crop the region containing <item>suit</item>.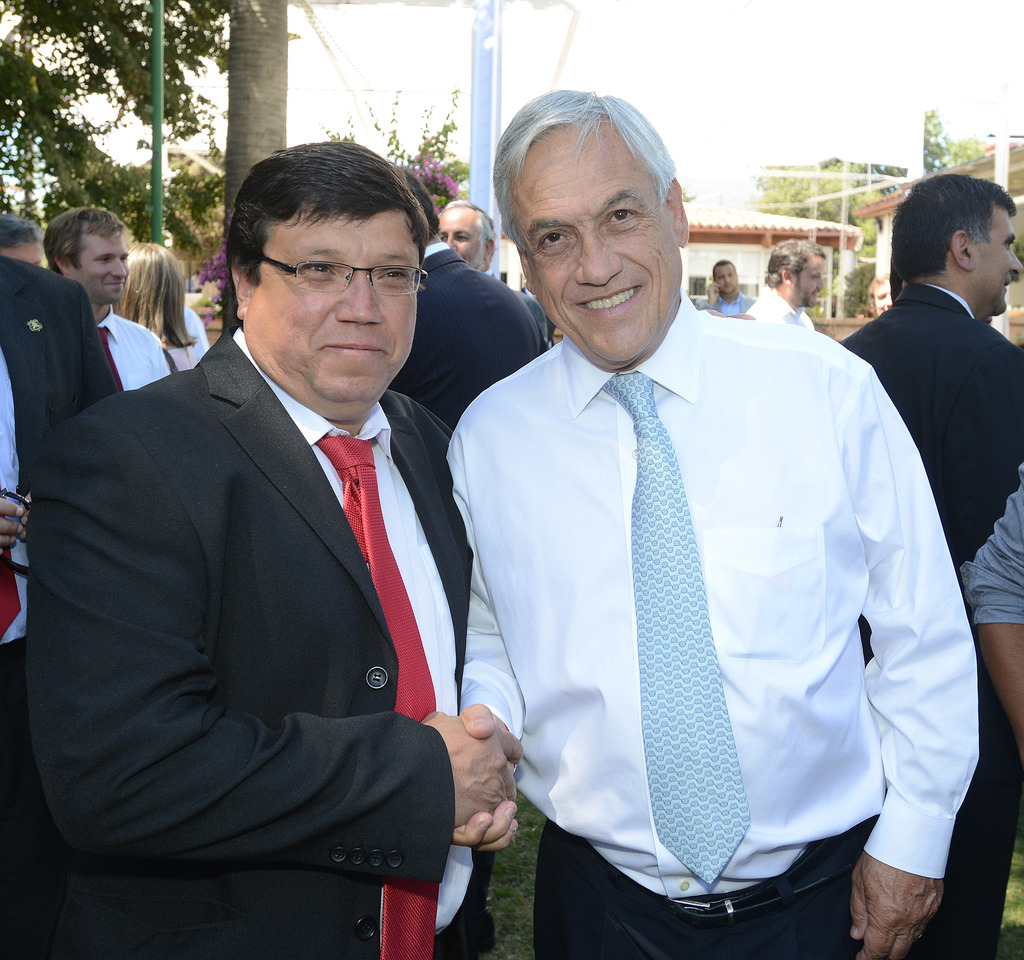
Crop region: {"left": 527, "top": 292, "right": 550, "bottom": 352}.
